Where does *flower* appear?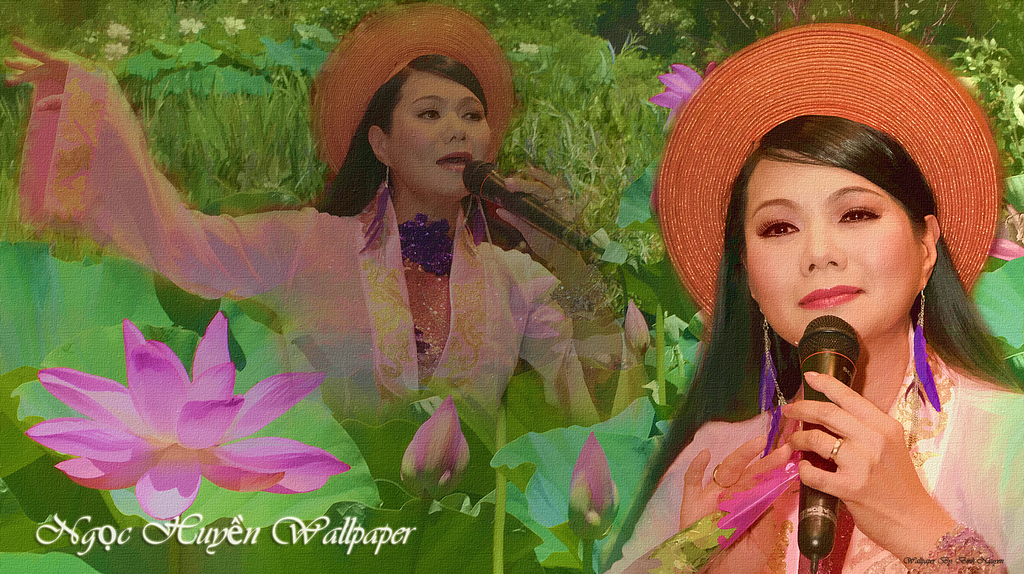
Appears at 619, 300, 655, 359.
